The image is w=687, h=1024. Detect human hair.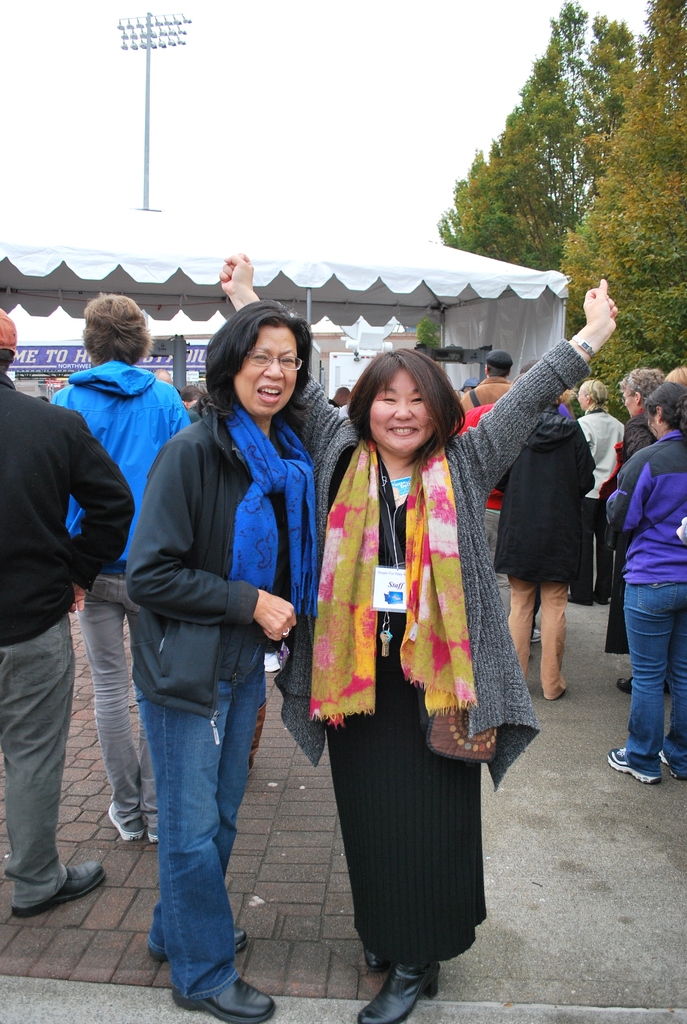
Detection: Rect(179, 384, 201, 400).
